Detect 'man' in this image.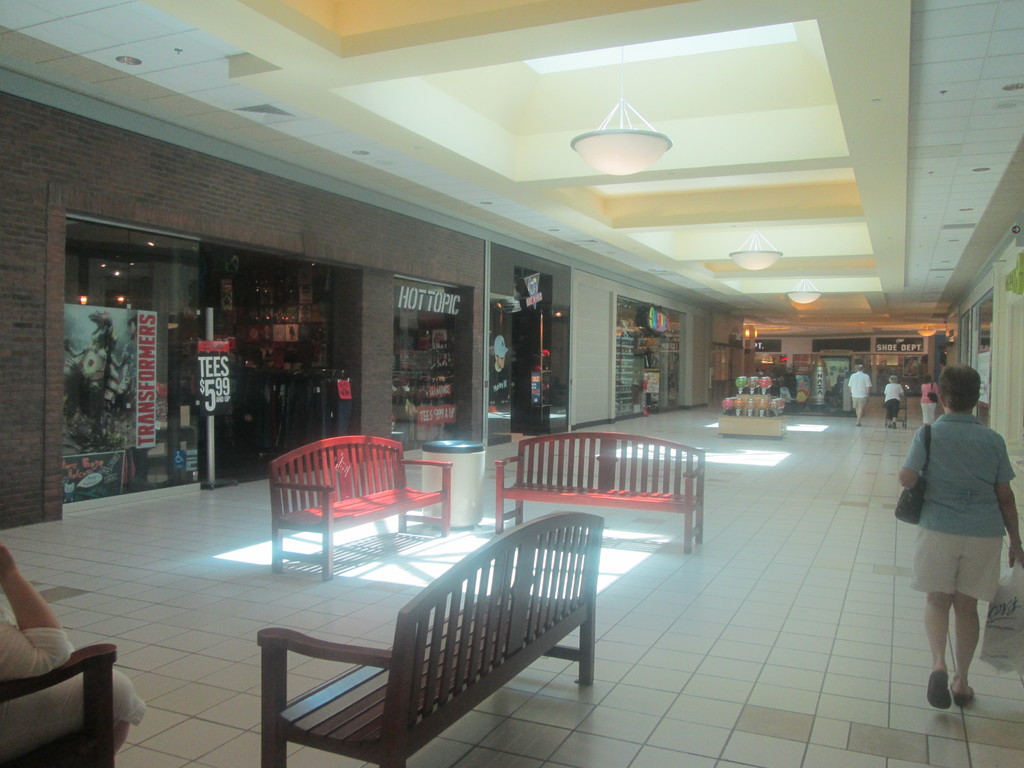
Detection: l=847, t=364, r=872, b=427.
